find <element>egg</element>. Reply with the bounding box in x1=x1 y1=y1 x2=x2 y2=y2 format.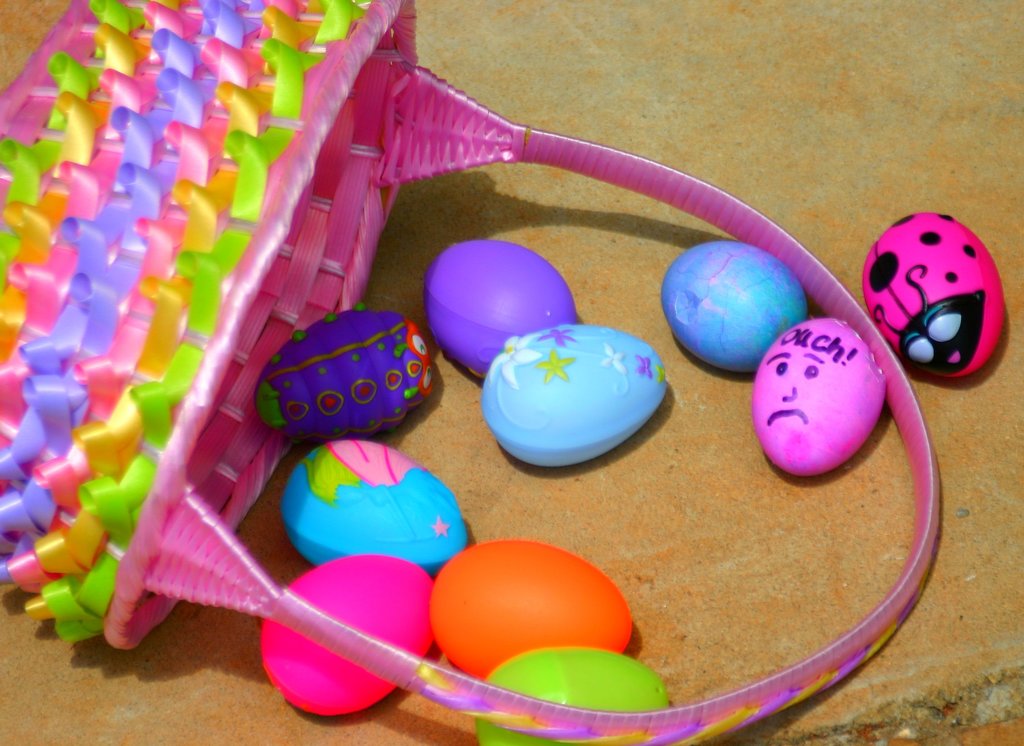
x1=753 y1=320 x2=886 y2=478.
